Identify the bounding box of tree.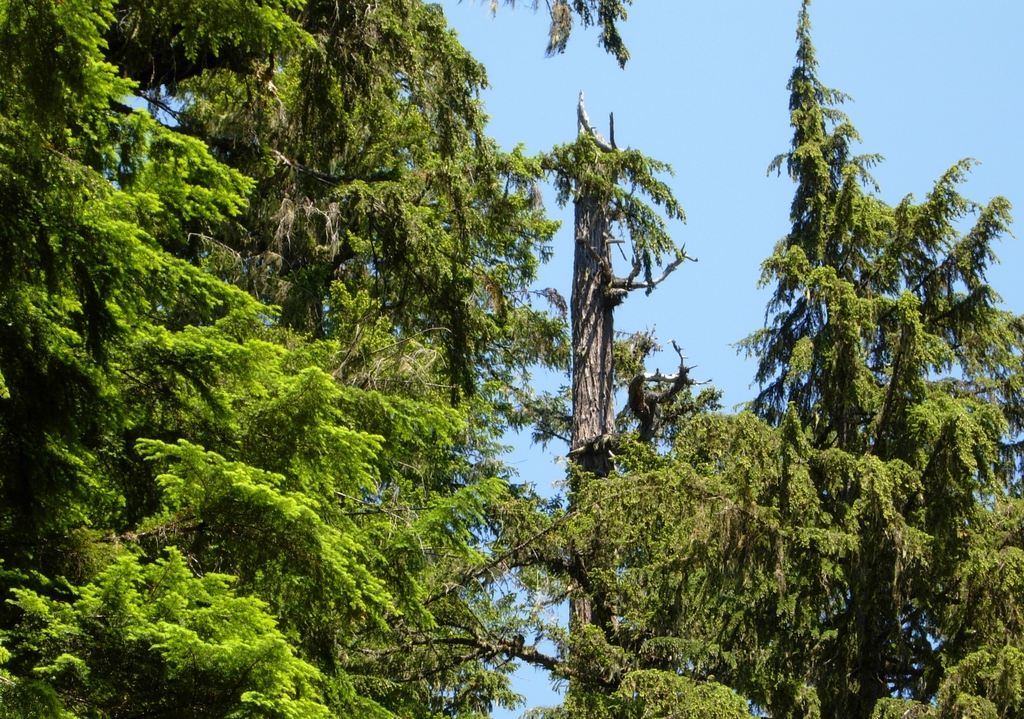
[723,10,993,647].
